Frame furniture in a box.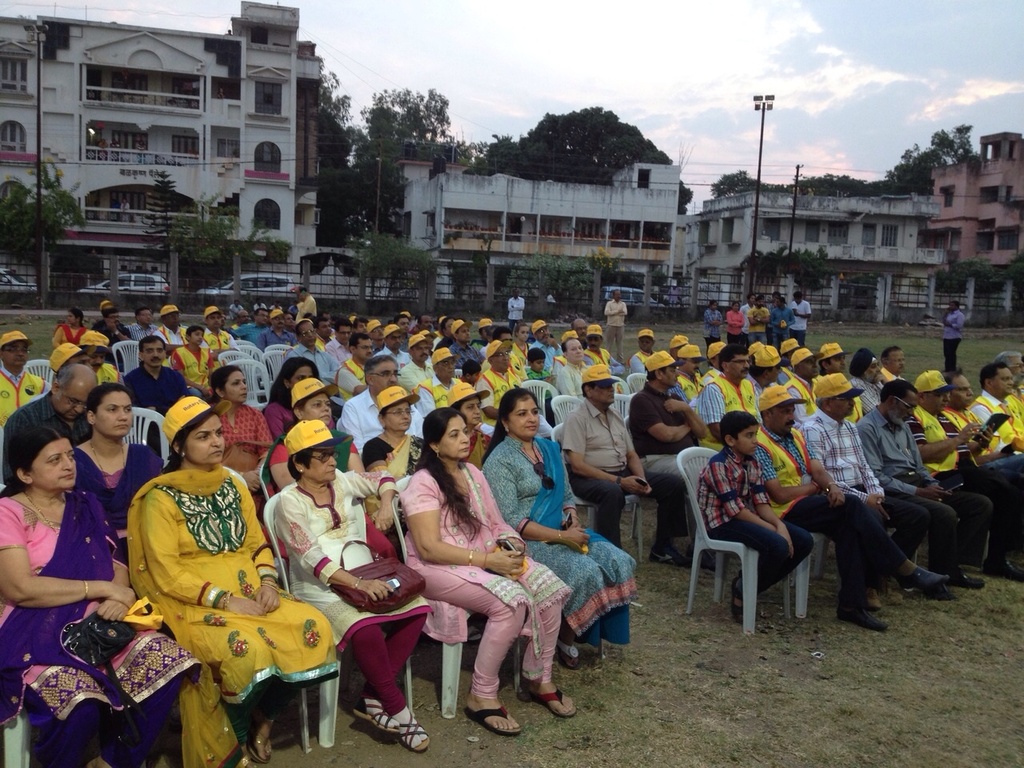
{"x1": 670, "y1": 448, "x2": 809, "y2": 638}.
